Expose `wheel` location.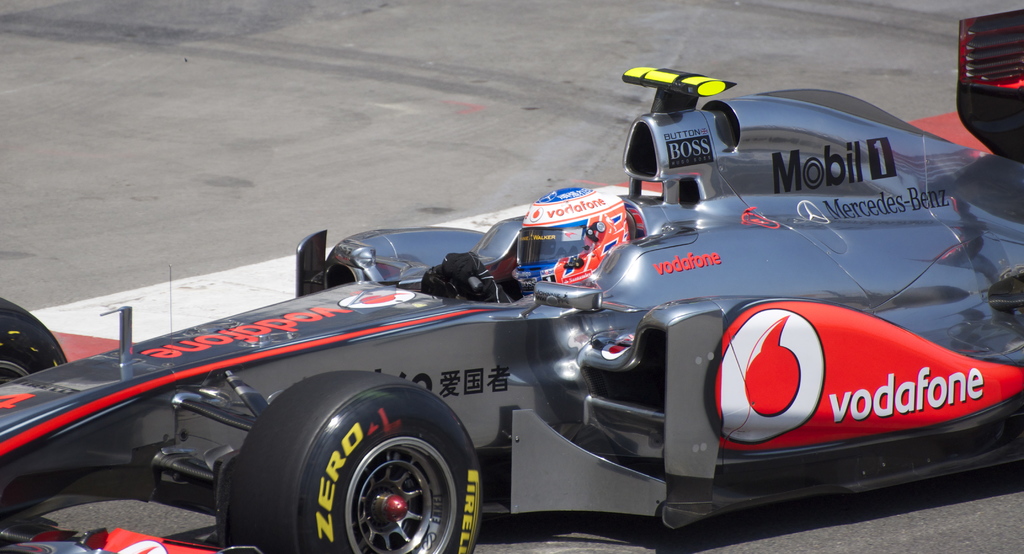
Exposed at x1=271, y1=396, x2=474, y2=548.
